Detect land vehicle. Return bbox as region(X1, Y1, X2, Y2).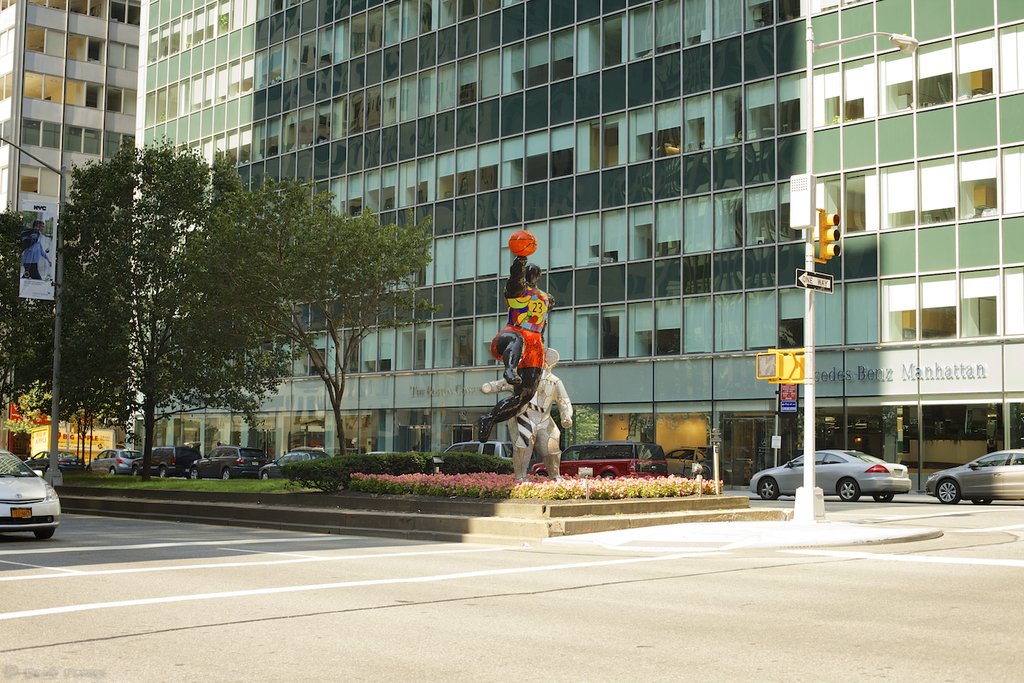
region(363, 451, 405, 456).
